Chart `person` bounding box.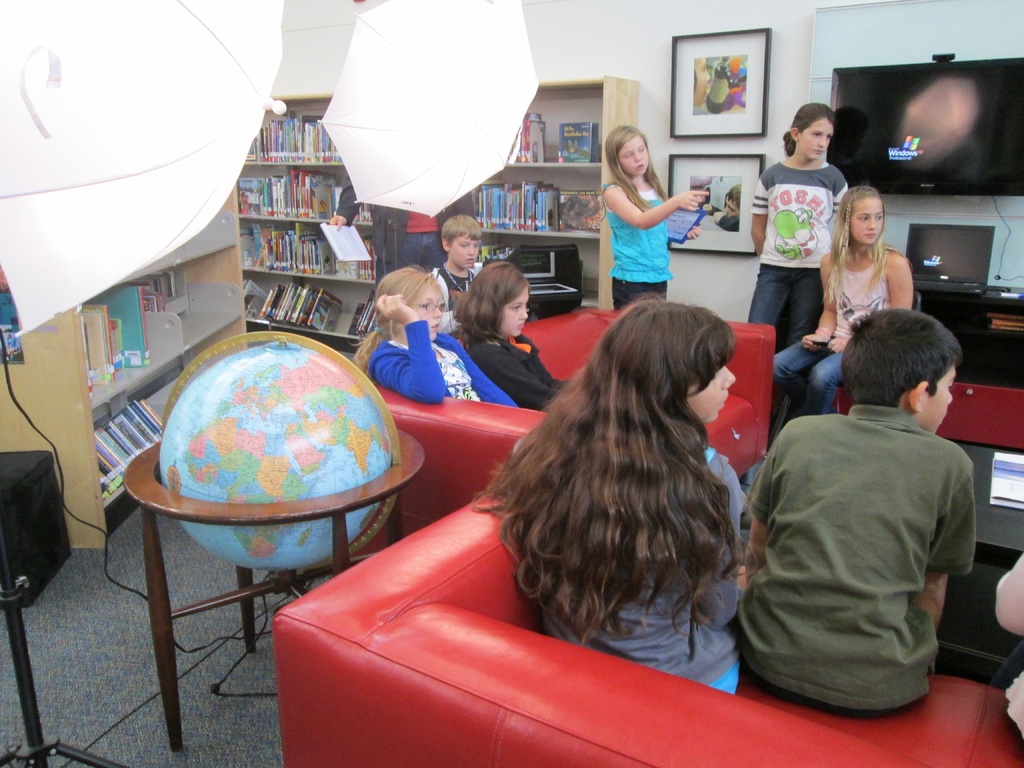
Charted: [743, 307, 977, 721].
